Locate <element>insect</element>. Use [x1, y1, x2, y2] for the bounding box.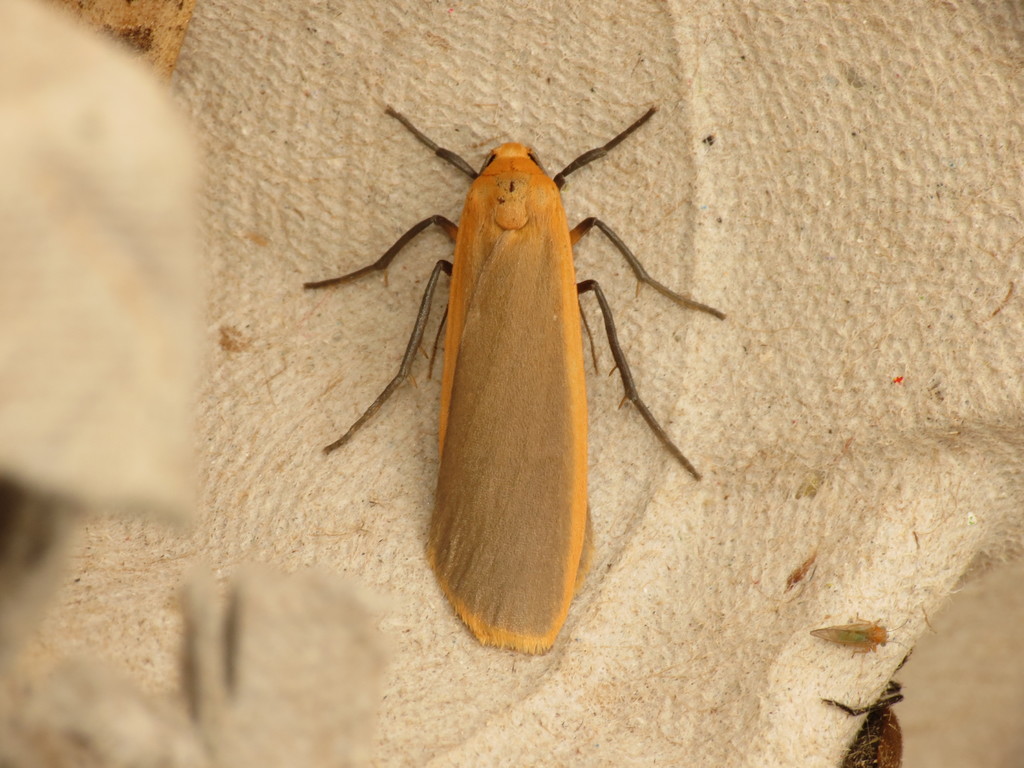
[299, 102, 730, 657].
